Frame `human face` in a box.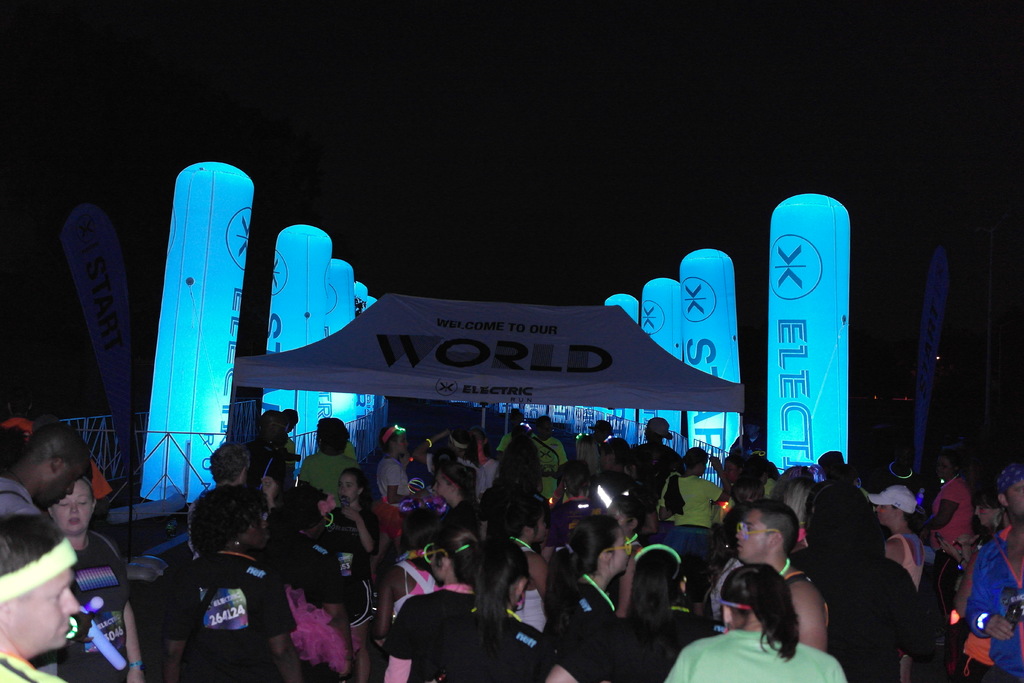
bbox=[11, 573, 79, 657].
